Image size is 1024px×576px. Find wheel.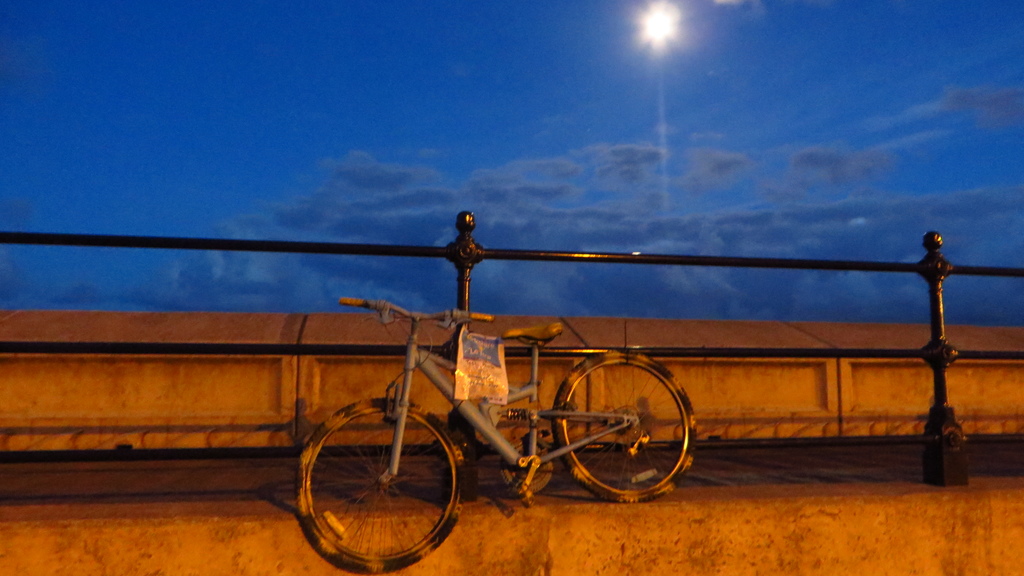
box=[497, 436, 556, 497].
